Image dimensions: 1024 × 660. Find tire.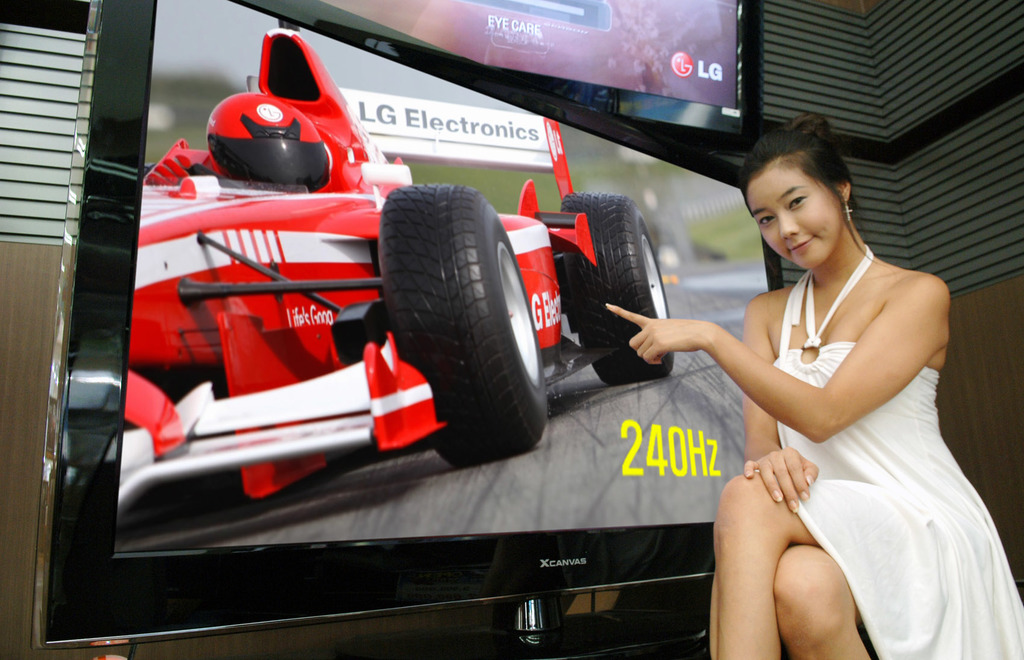
{"left": 562, "top": 191, "right": 675, "bottom": 387}.
